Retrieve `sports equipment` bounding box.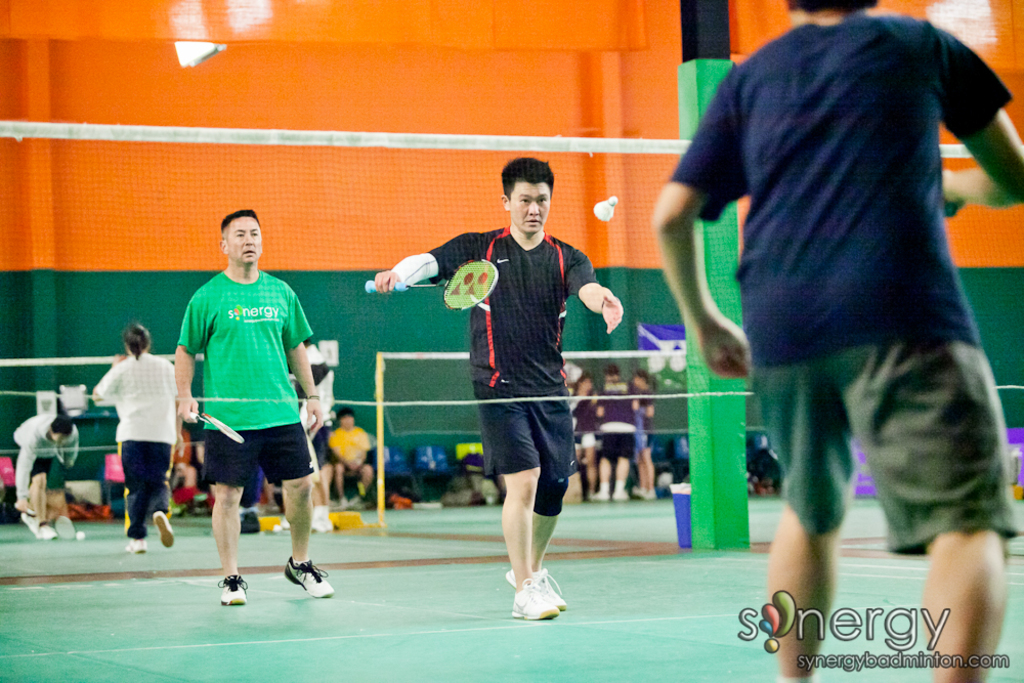
Bounding box: x1=362 y1=256 x2=500 y2=315.
